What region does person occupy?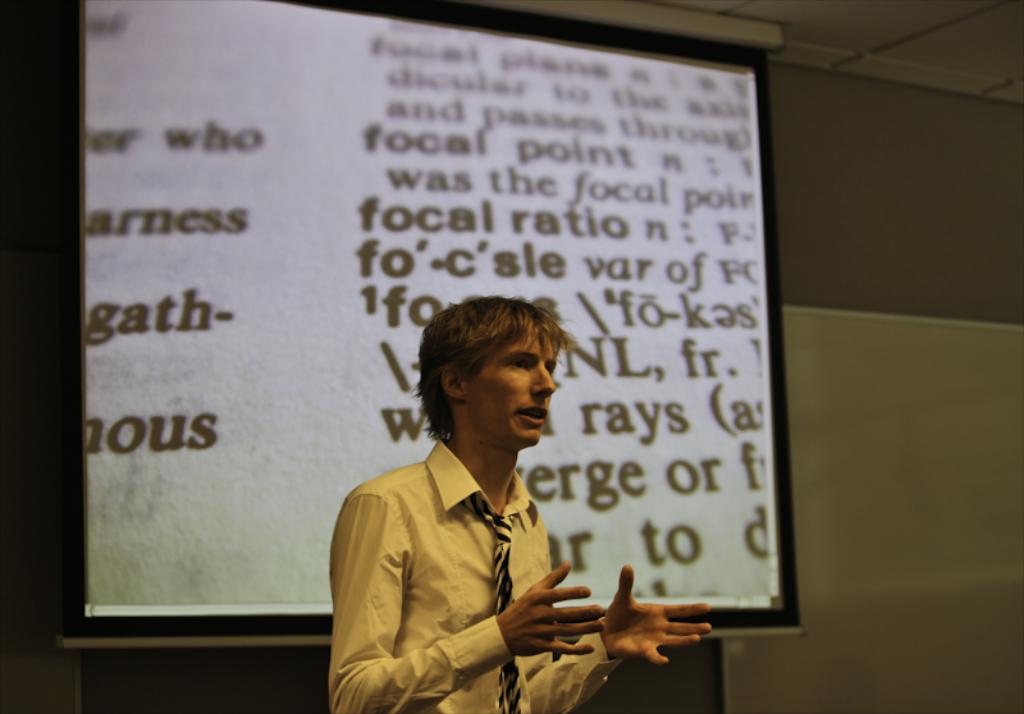
[x1=328, y1=292, x2=708, y2=713].
